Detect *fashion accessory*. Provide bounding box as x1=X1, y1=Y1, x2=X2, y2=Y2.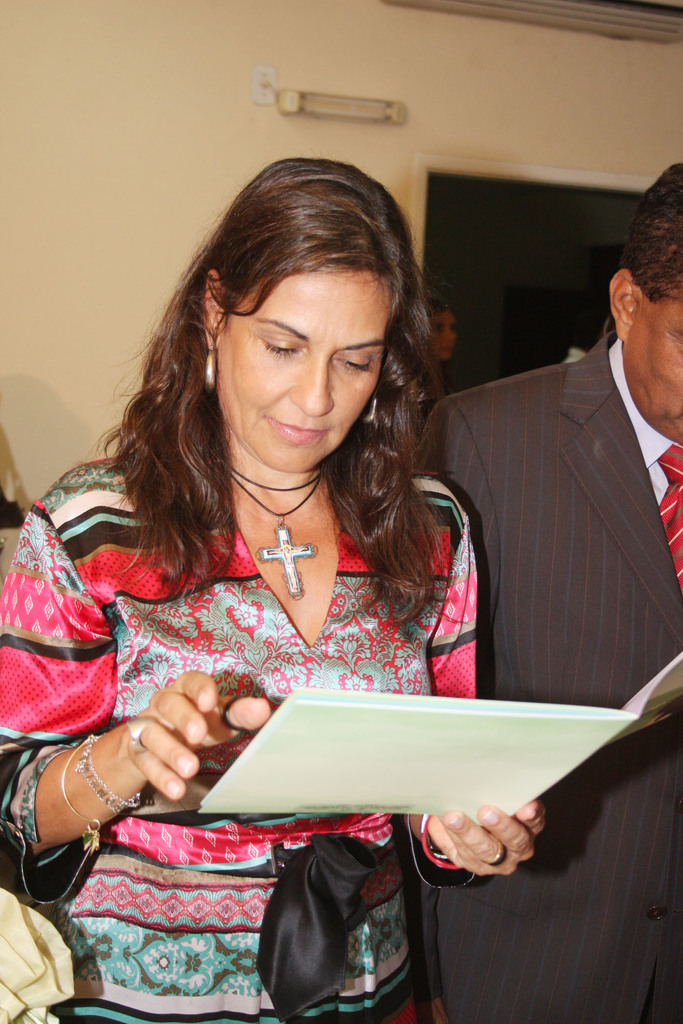
x1=399, y1=813, x2=471, y2=890.
